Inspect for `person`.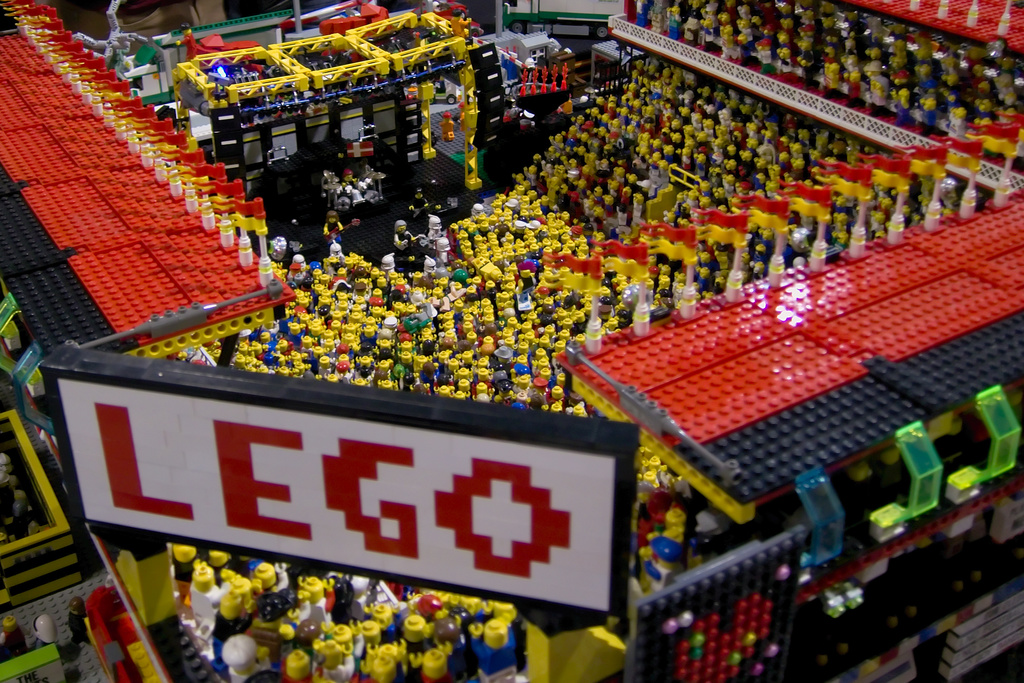
Inspection: left=0, top=618, right=31, bottom=655.
